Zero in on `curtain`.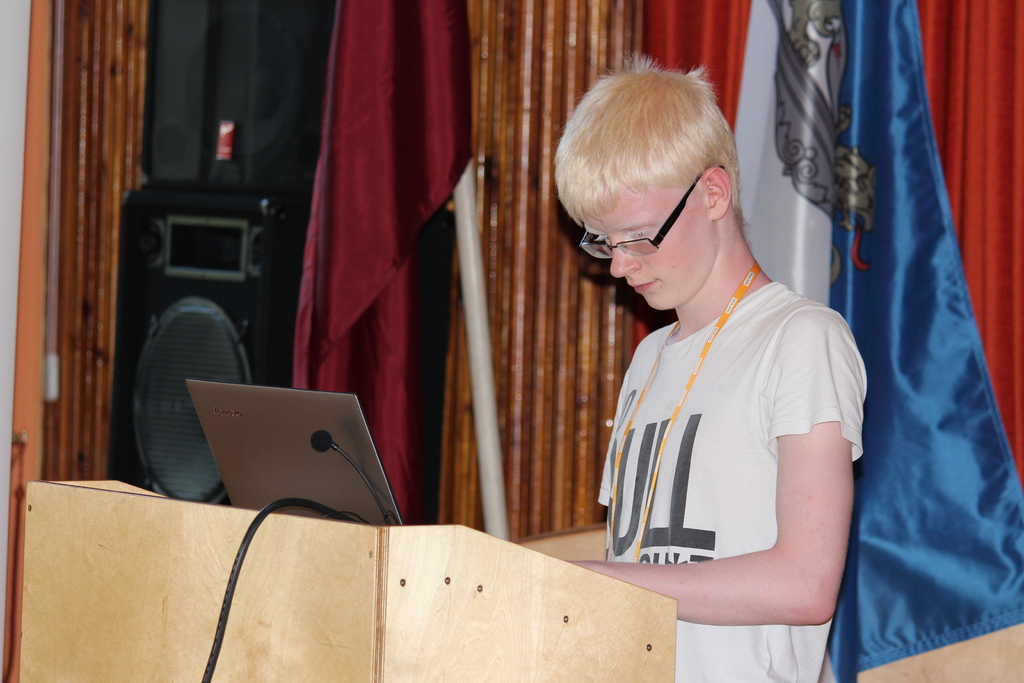
Zeroed in: (left=332, top=0, right=656, bottom=545).
